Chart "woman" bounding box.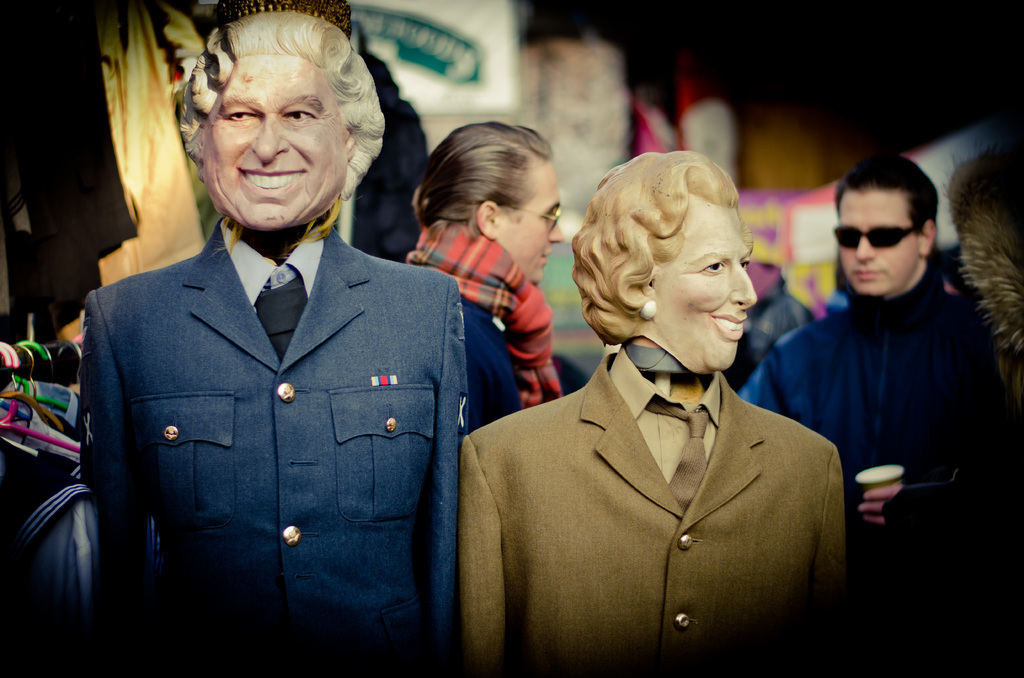
Charted: rect(456, 156, 827, 667).
